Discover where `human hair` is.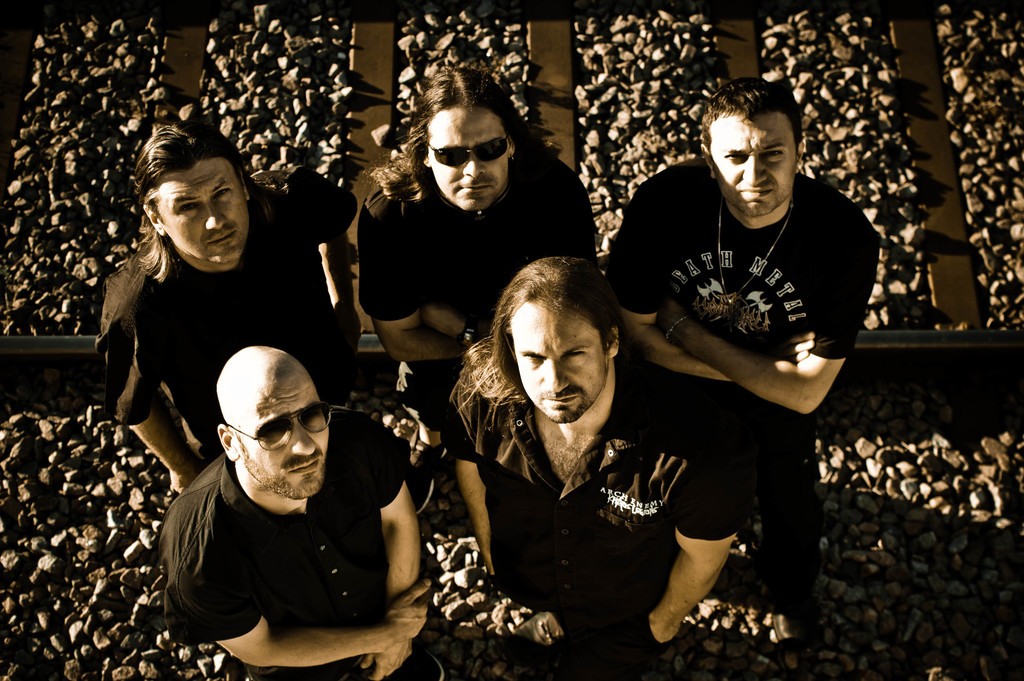
Discovered at x1=699, y1=78, x2=805, y2=172.
